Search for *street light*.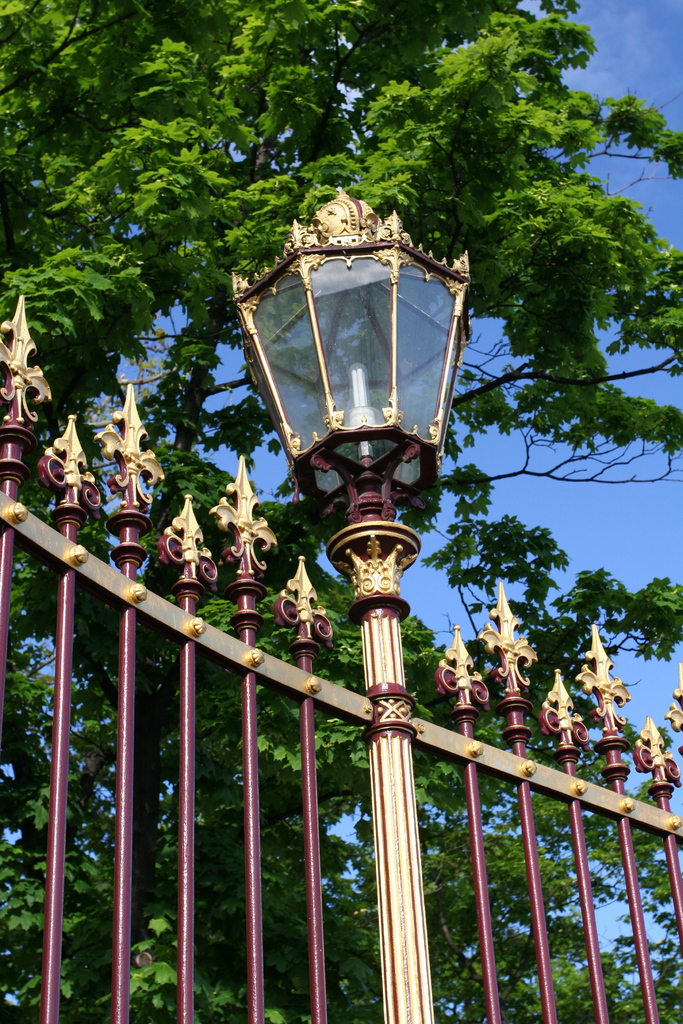
Found at {"x1": 229, "y1": 185, "x2": 472, "y2": 1023}.
